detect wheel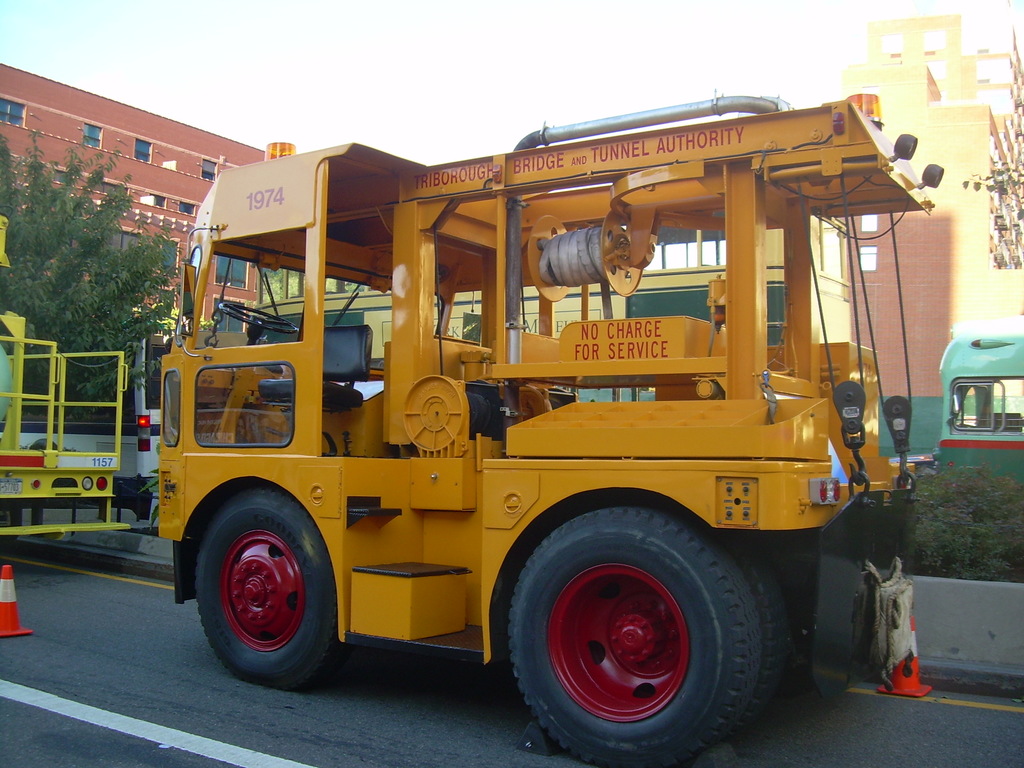
<box>219,299,300,336</box>
